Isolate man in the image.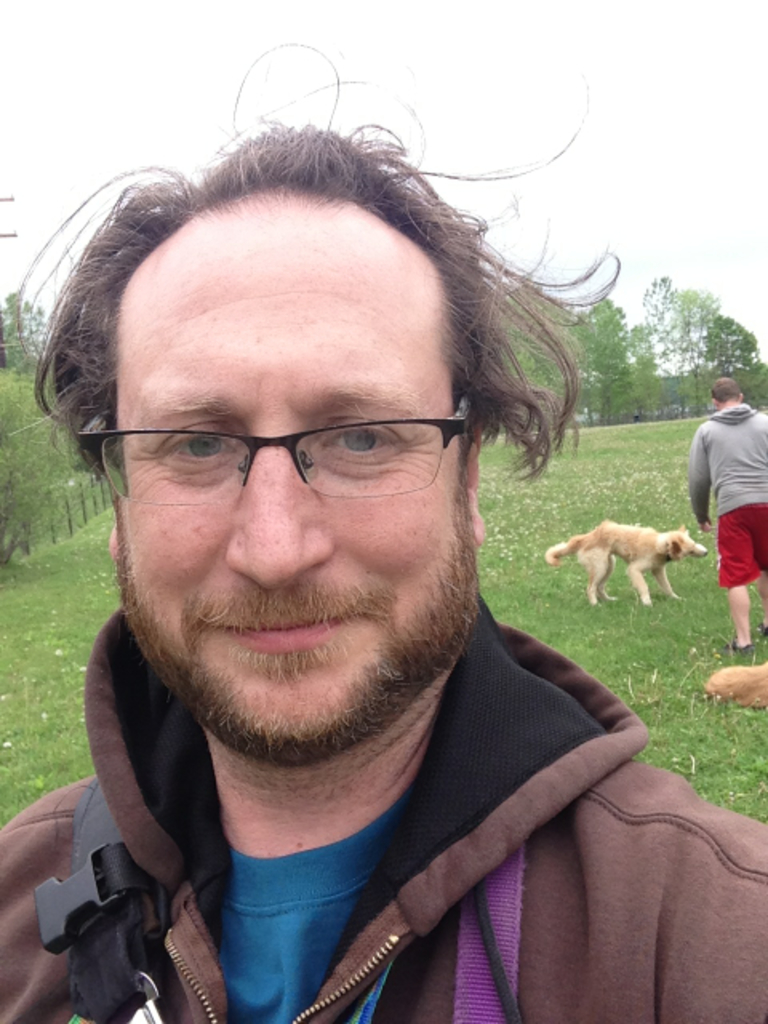
Isolated region: pyautogui.locateOnScreen(0, 112, 767, 1008).
